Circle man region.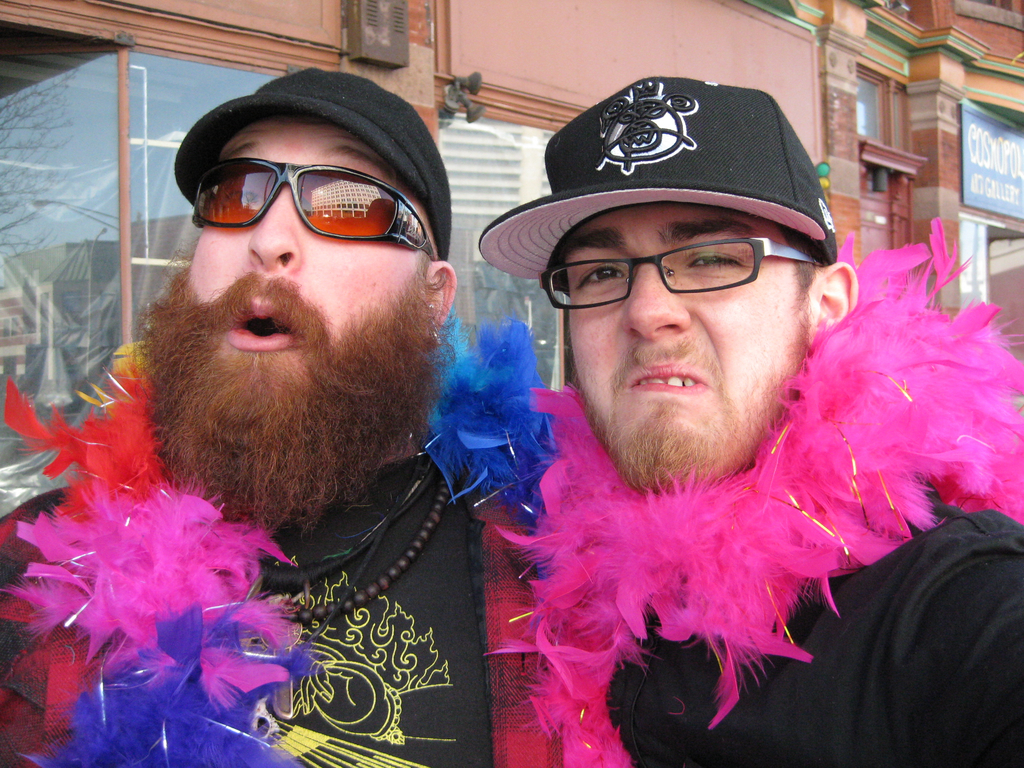
Region: 0:63:533:766.
